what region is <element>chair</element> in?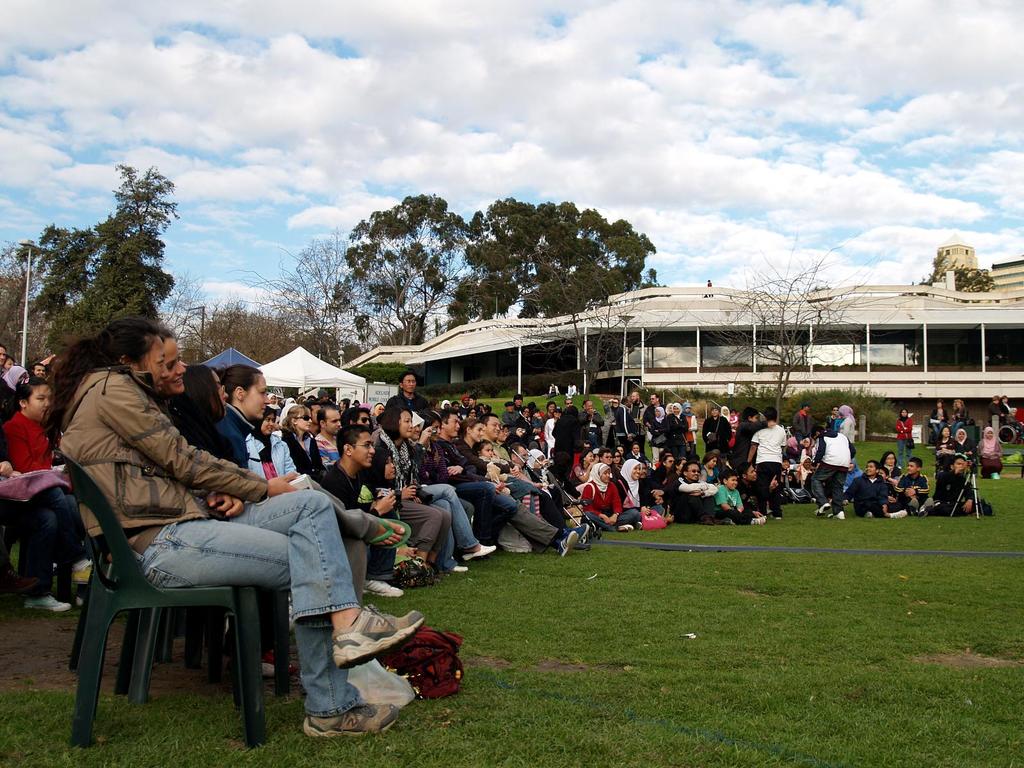
<box>70,438,318,743</box>.
